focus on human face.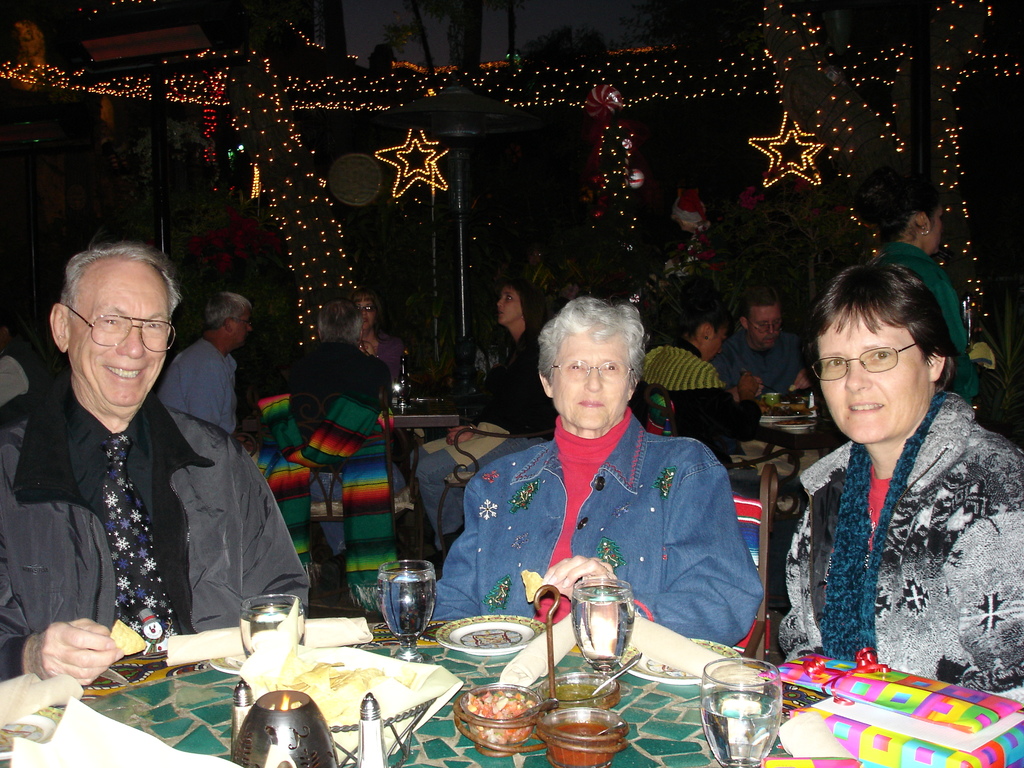
Focused at BBox(346, 293, 381, 333).
